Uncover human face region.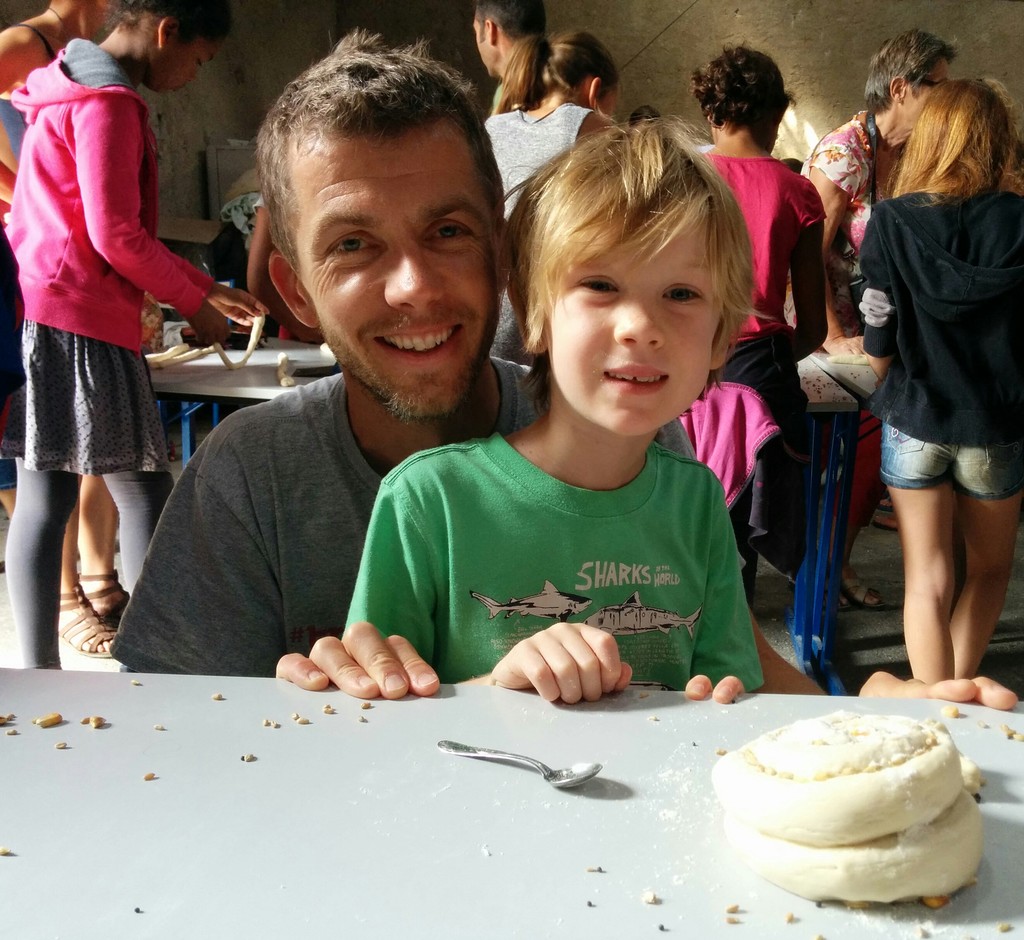
Uncovered: pyautogui.locateOnScreen(166, 31, 223, 88).
